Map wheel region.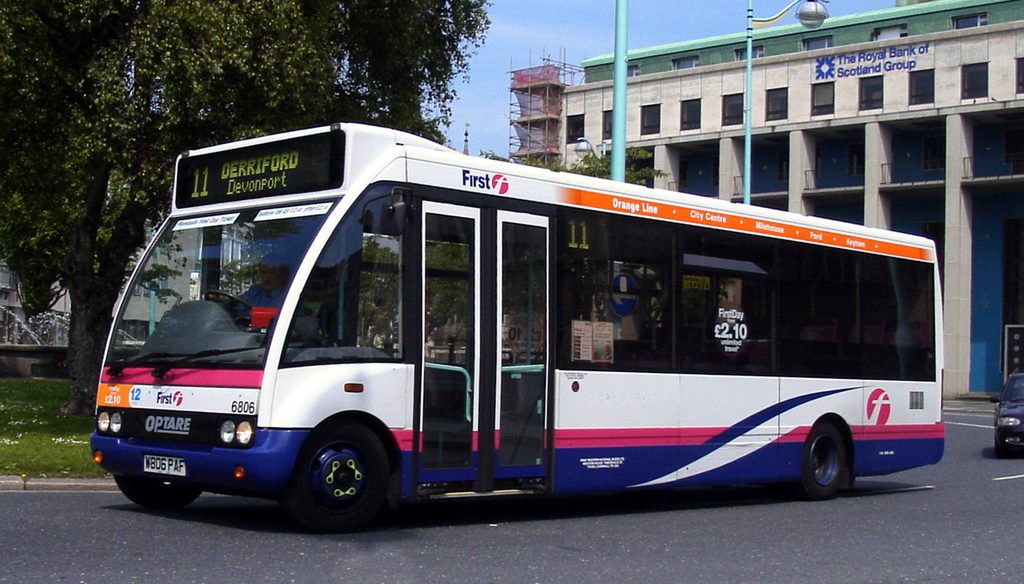
Mapped to 998,428,1018,457.
